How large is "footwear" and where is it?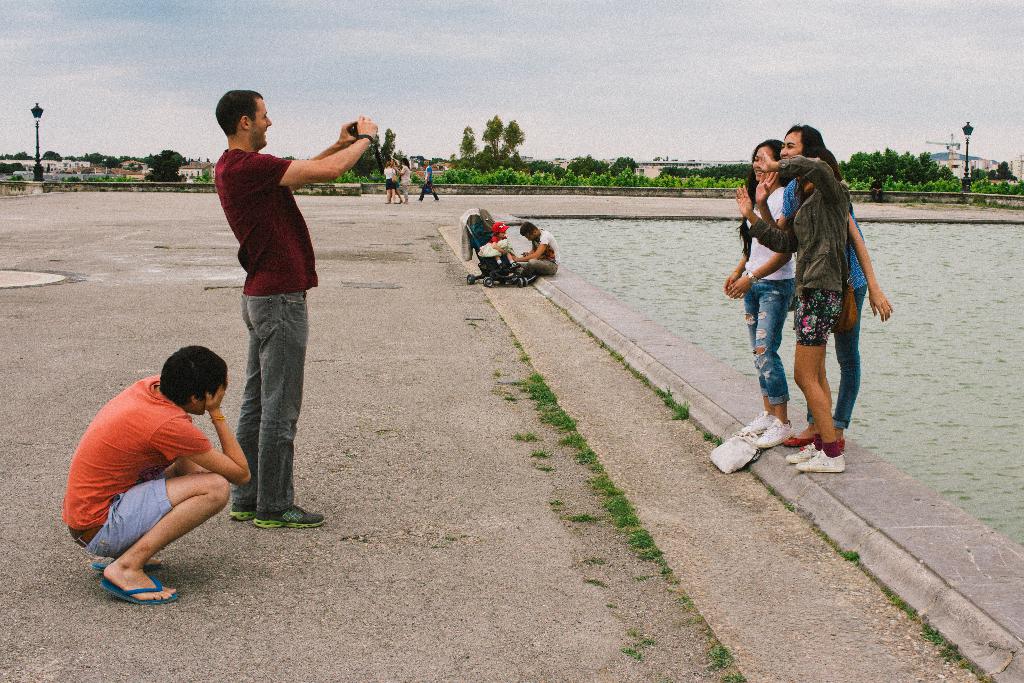
Bounding box: bbox=[756, 411, 792, 448].
